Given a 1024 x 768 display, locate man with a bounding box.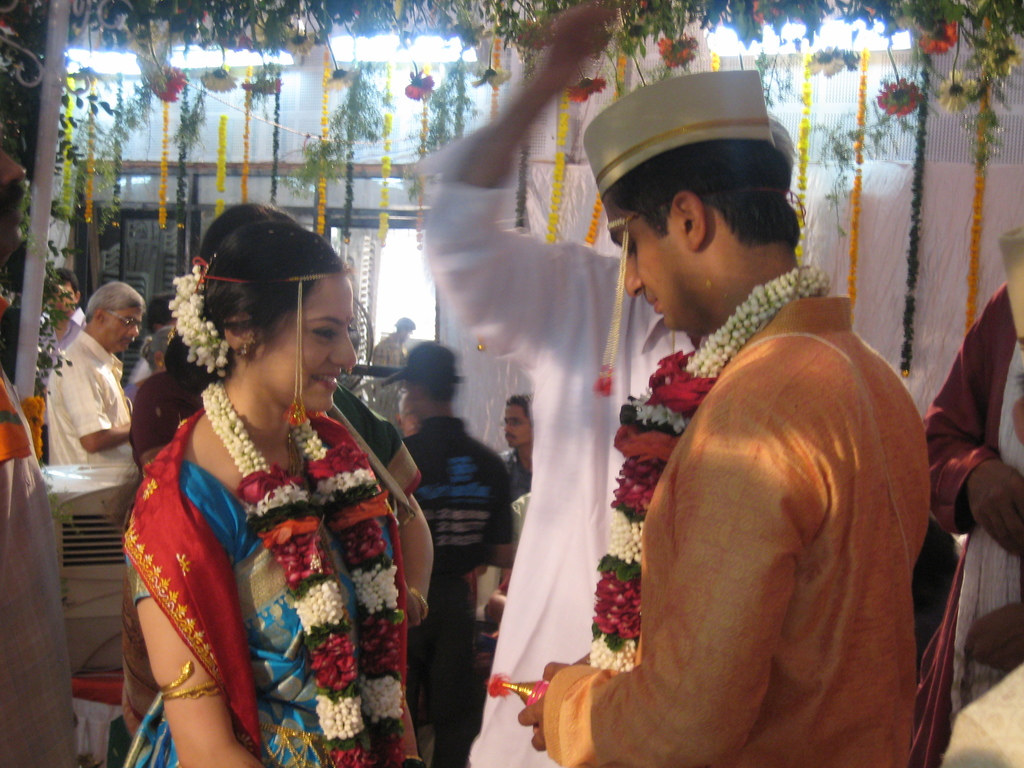
Located: locate(42, 271, 84, 376).
